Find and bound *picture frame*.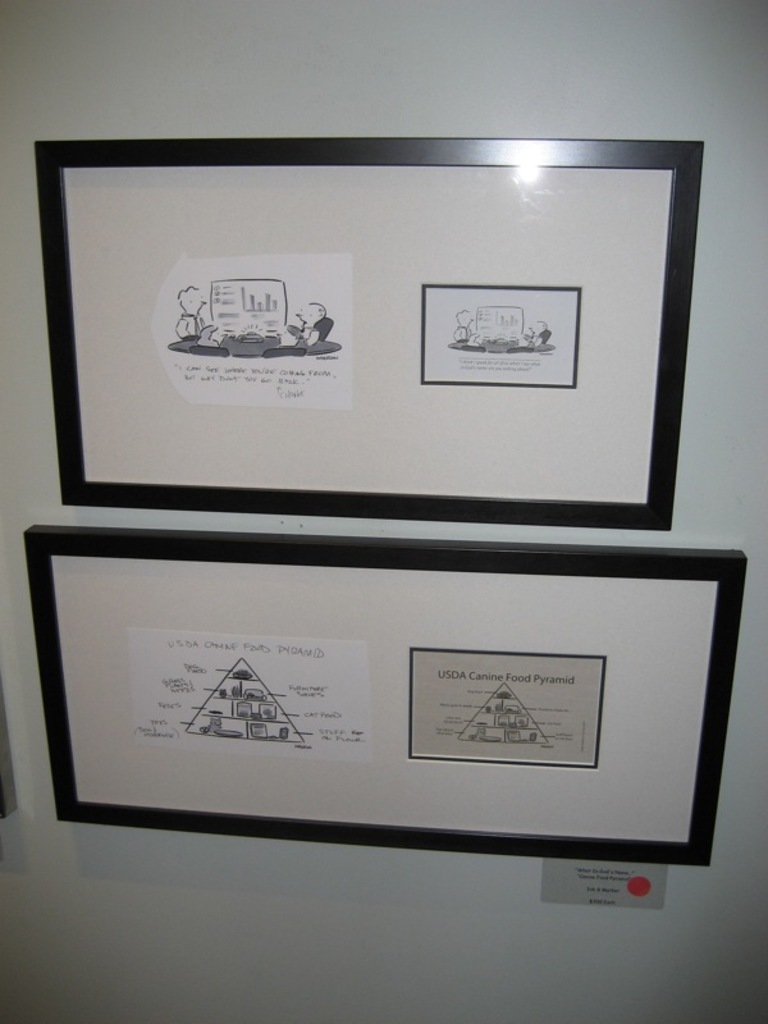
Bound: {"left": 27, "top": 522, "right": 745, "bottom": 867}.
